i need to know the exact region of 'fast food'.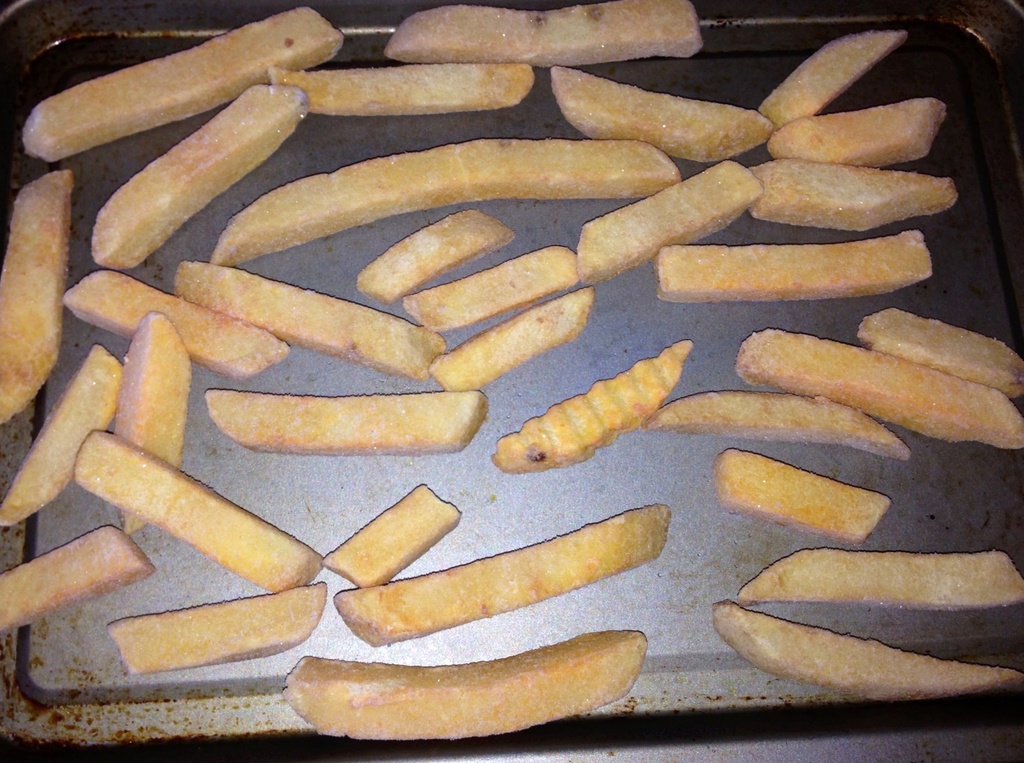
Region: x1=19 y1=4 x2=345 y2=161.
